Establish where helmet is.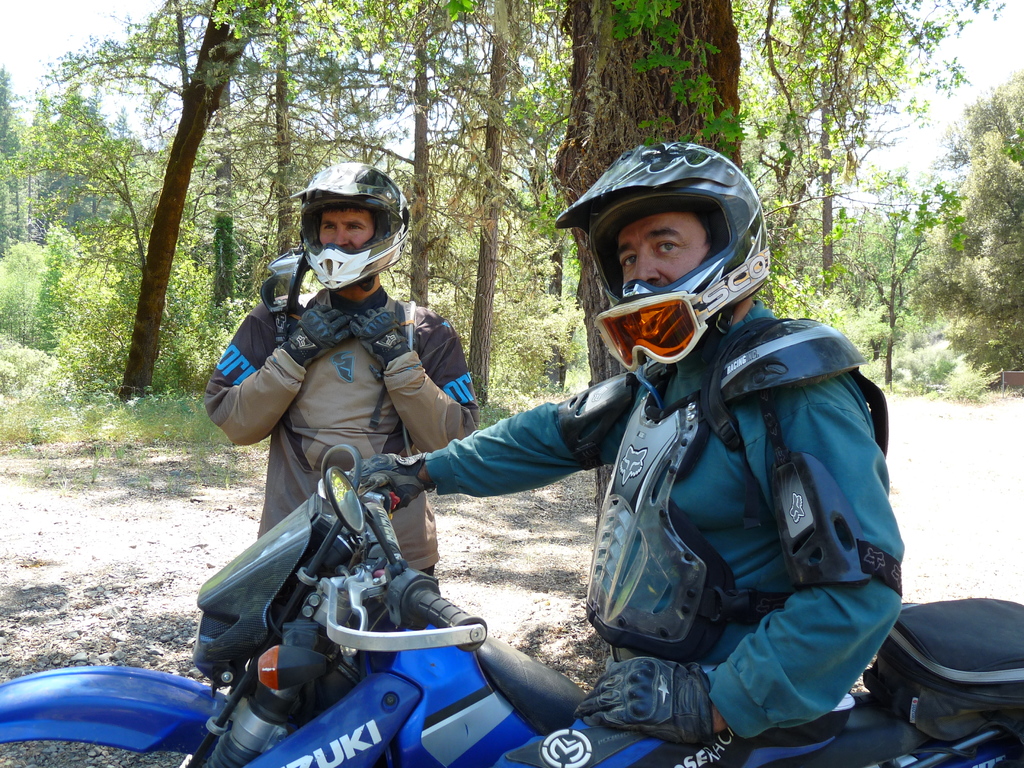
Established at bbox=[556, 138, 767, 369].
